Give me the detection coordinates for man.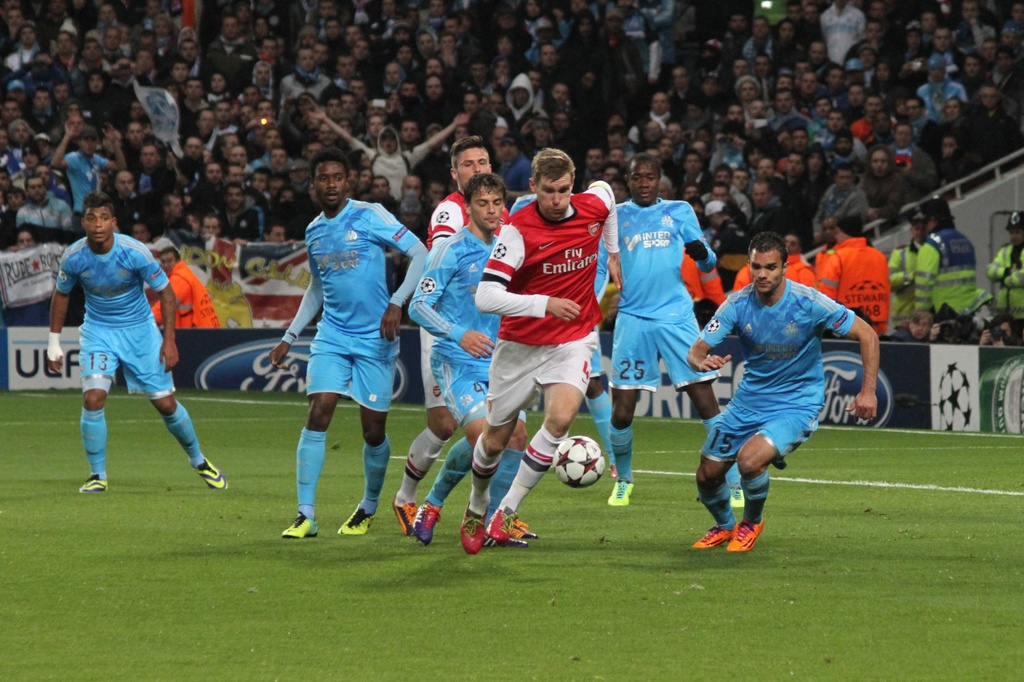
<bbox>146, 242, 227, 326</bbox>.
